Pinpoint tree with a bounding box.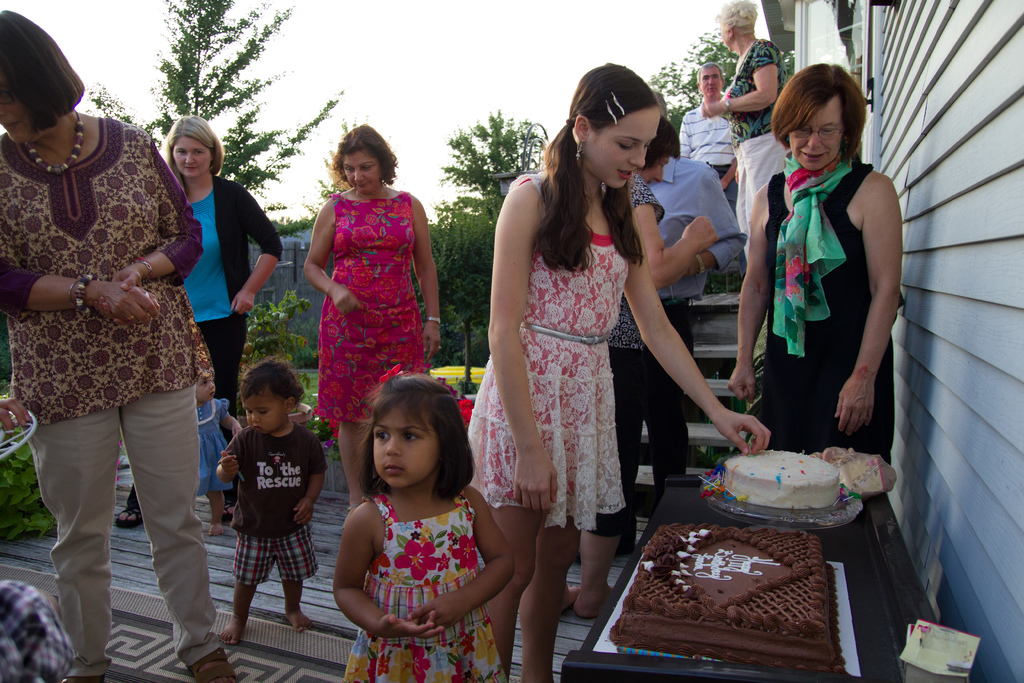
box=[650, 14, 801, 126].
